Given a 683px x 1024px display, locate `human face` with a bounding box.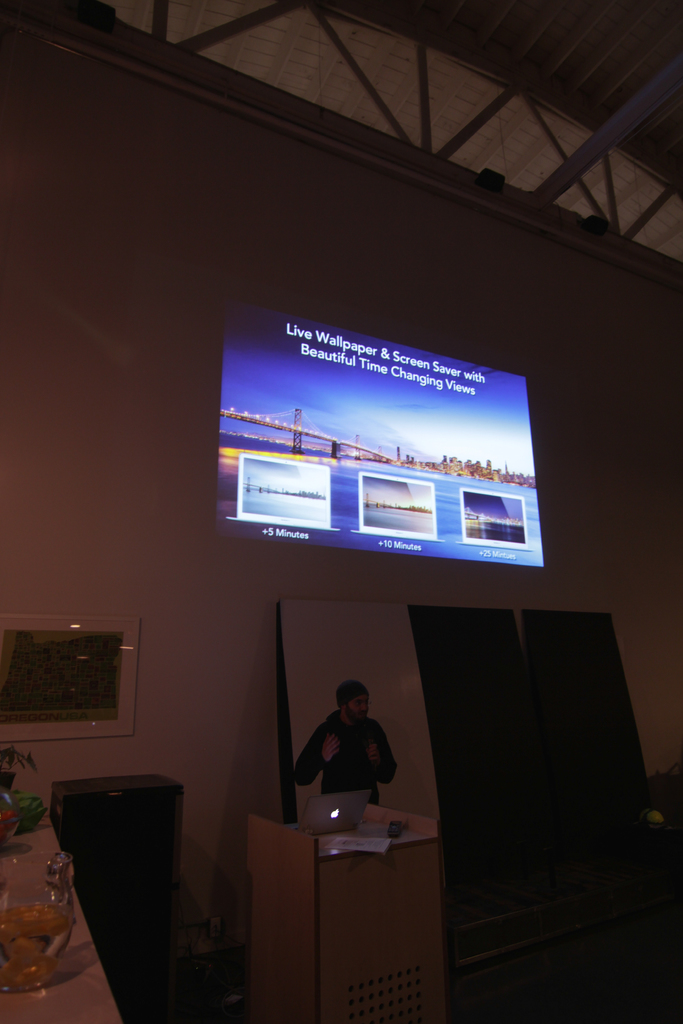
Located: bbox(342, 691, 368, 724).
